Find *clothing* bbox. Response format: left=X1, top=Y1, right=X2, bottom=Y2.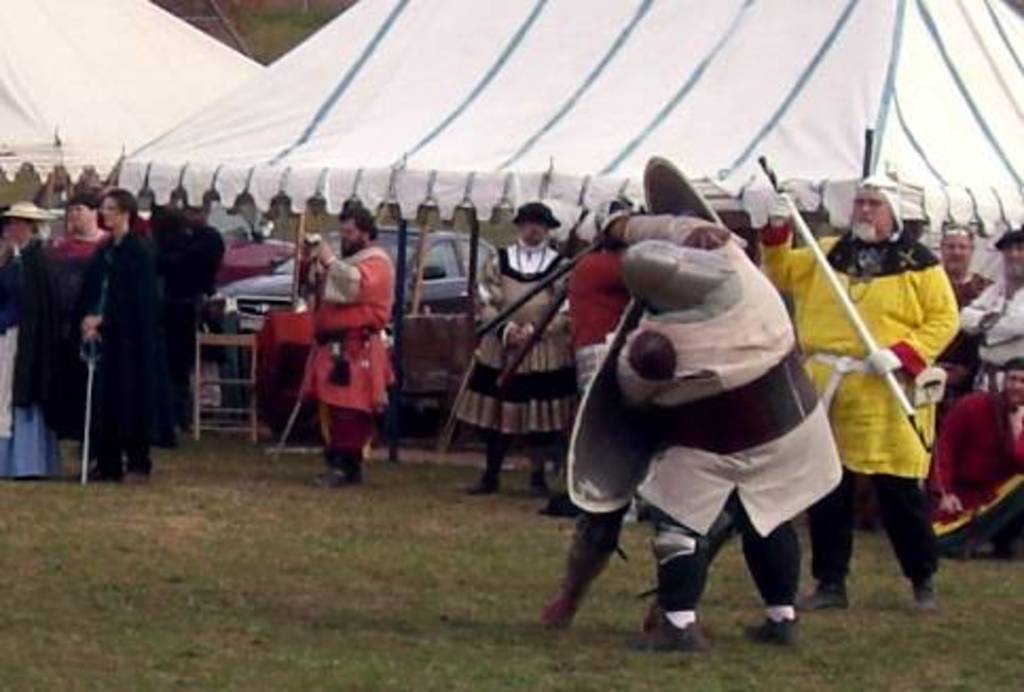
left=296, top=239, right=391, bottom=457.
